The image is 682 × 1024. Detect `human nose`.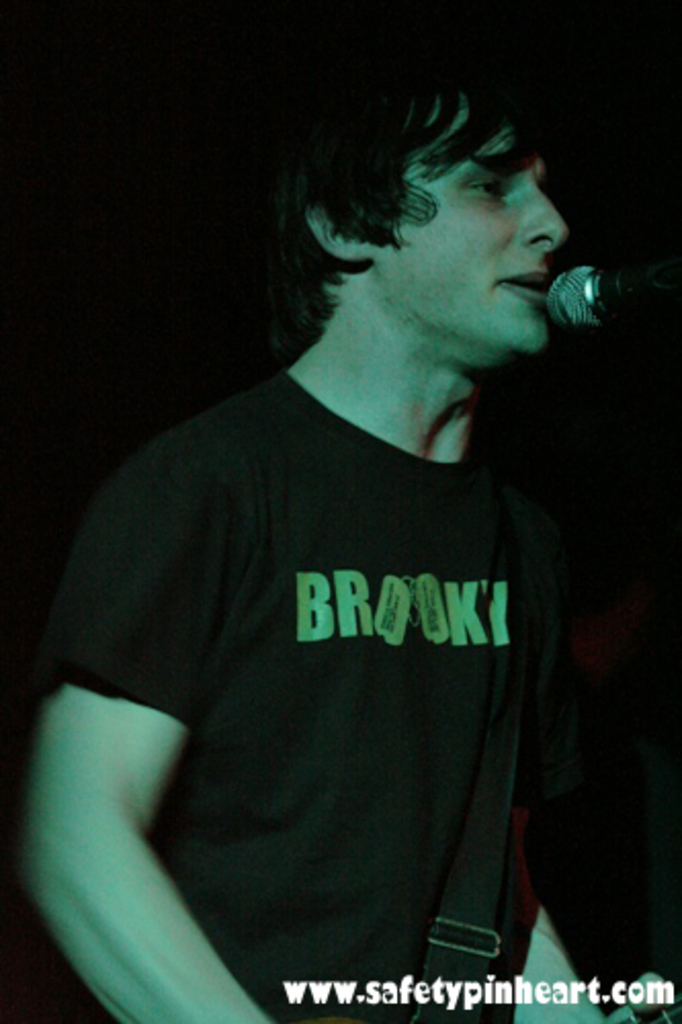
Detection: <bbox>520, 180, 571, 258</bbox>.
